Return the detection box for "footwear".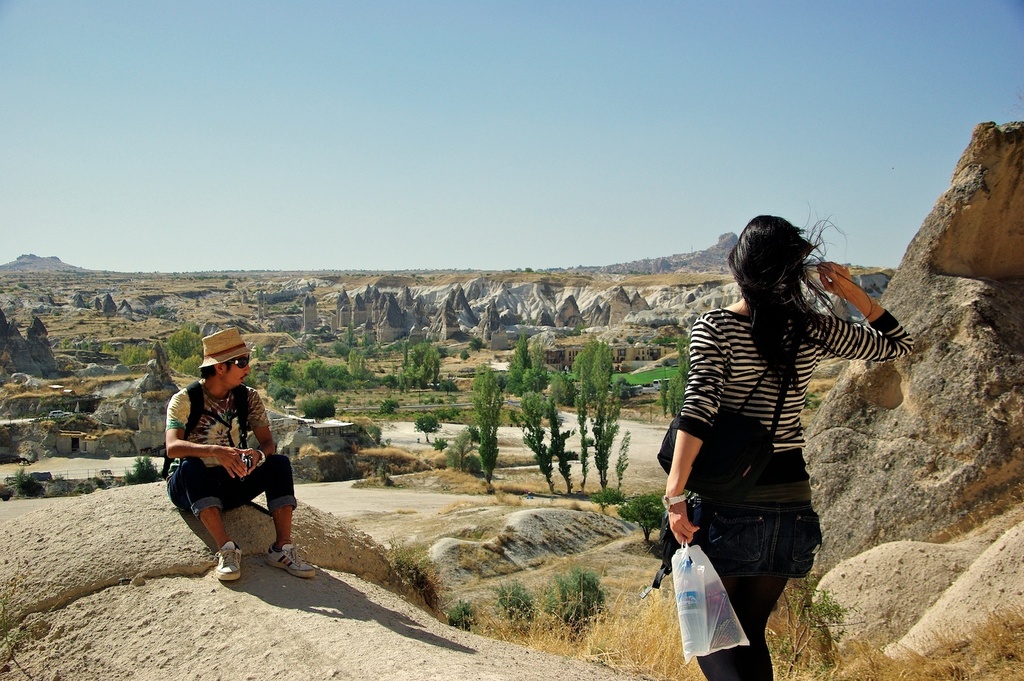
locate(266, 540, 317, 580).
